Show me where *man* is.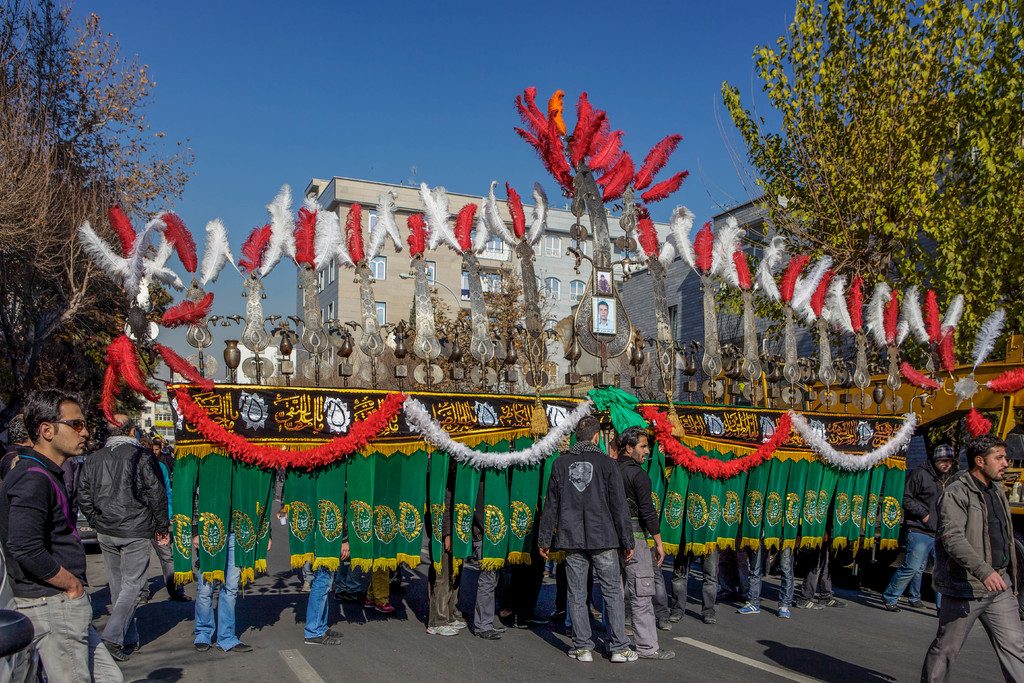
*man* is at [left=0, top=389, right=125, bottom=682].
